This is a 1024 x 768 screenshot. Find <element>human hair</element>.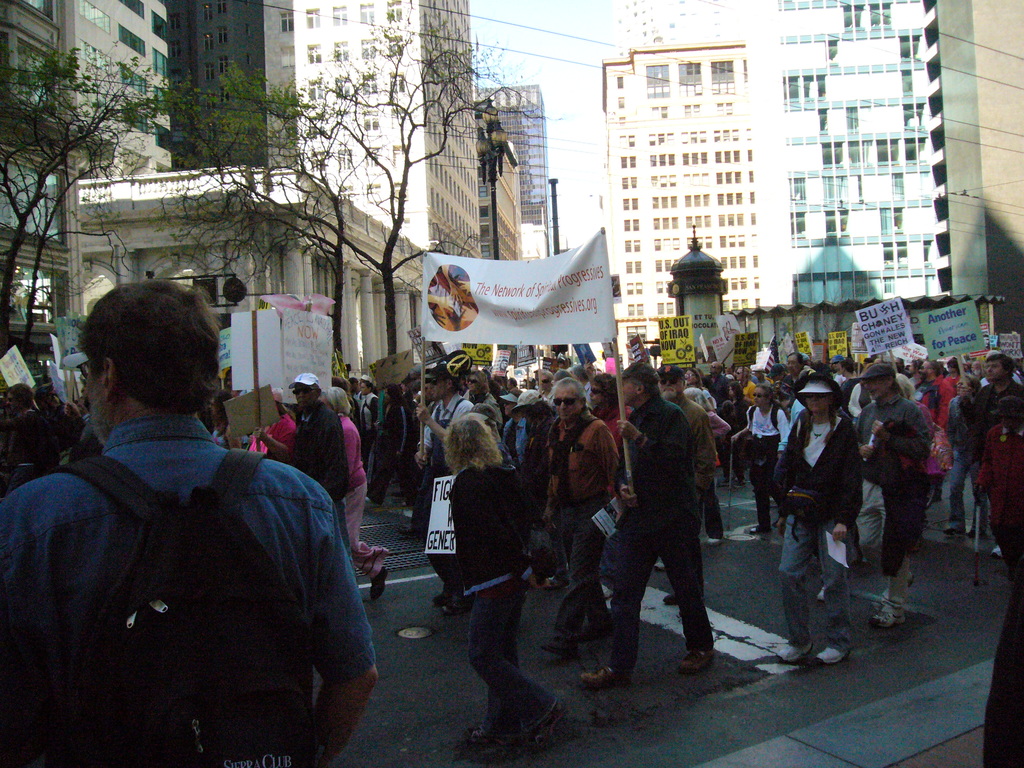
Bounding box: rect(961, 371, 984, 392).
